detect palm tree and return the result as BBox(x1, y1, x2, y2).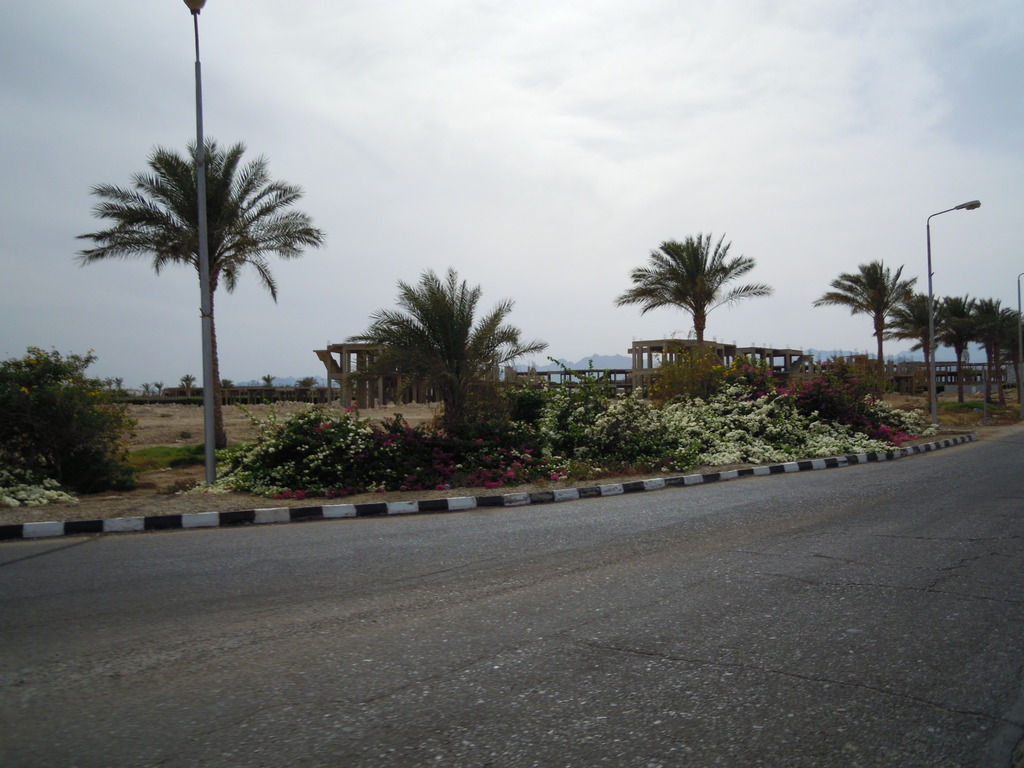
BBox(897, 285, 950, 415).
